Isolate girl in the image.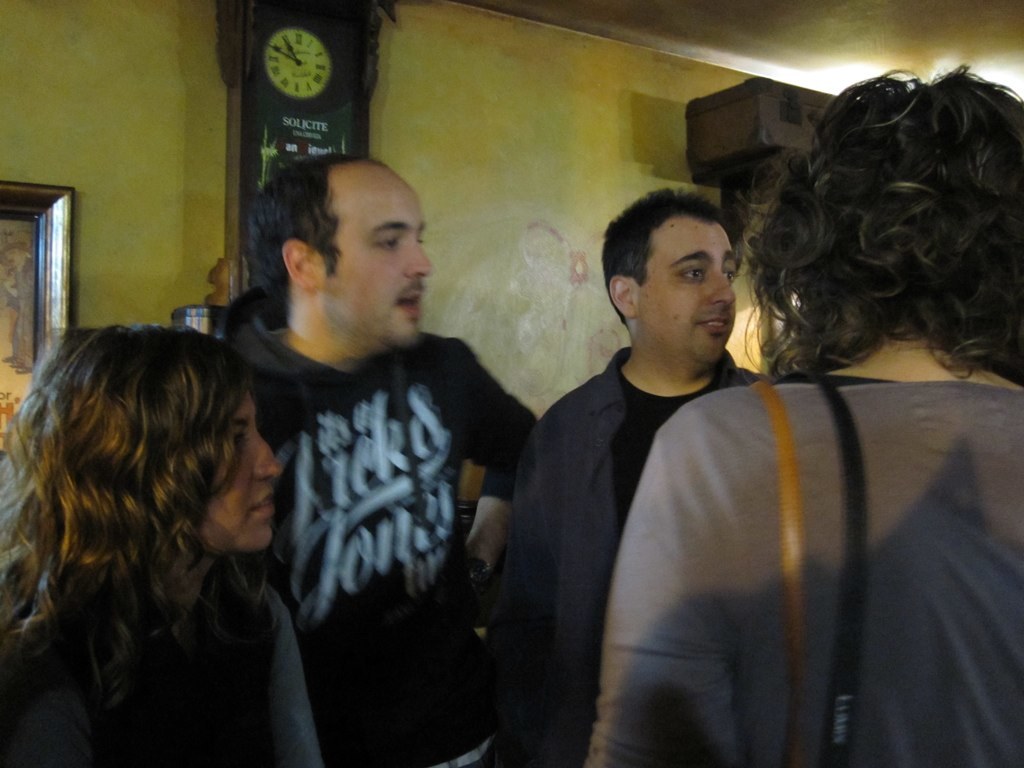
Isolated region: box(0, 287, 319, 755).
